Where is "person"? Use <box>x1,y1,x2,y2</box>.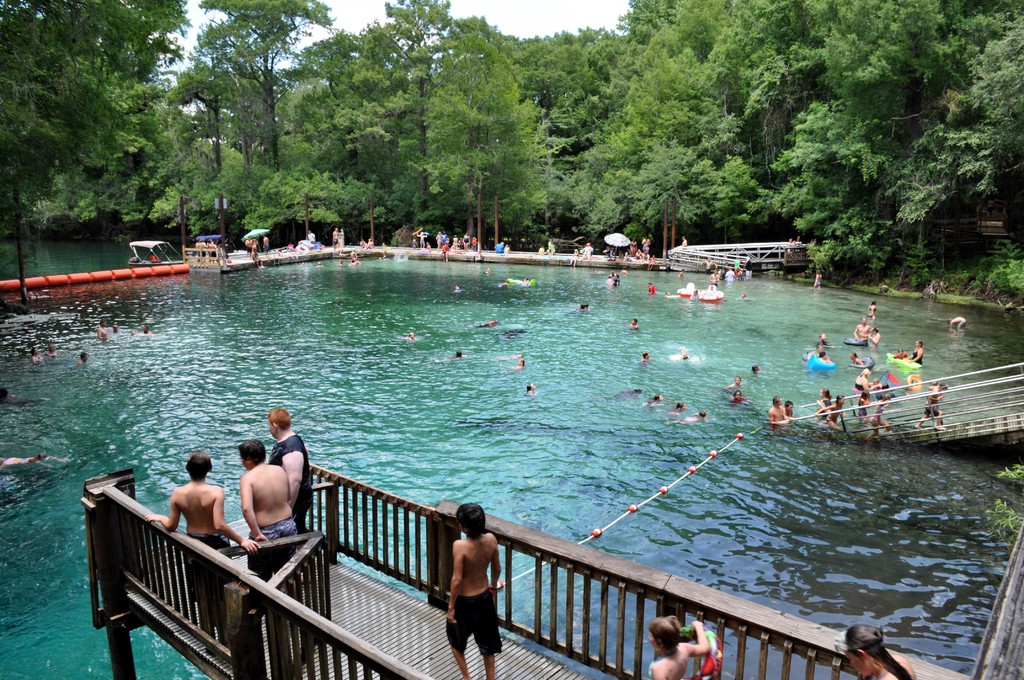
<box>867,391,893,437</box>.
